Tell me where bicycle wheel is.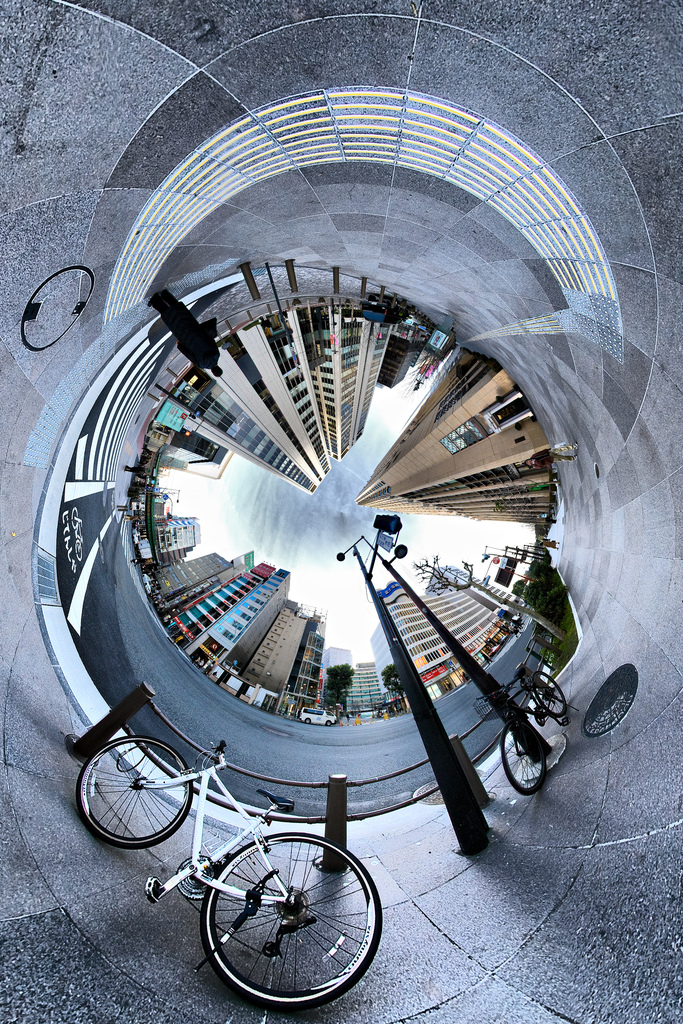
bicycle wheel is at 500,735,547,803.
